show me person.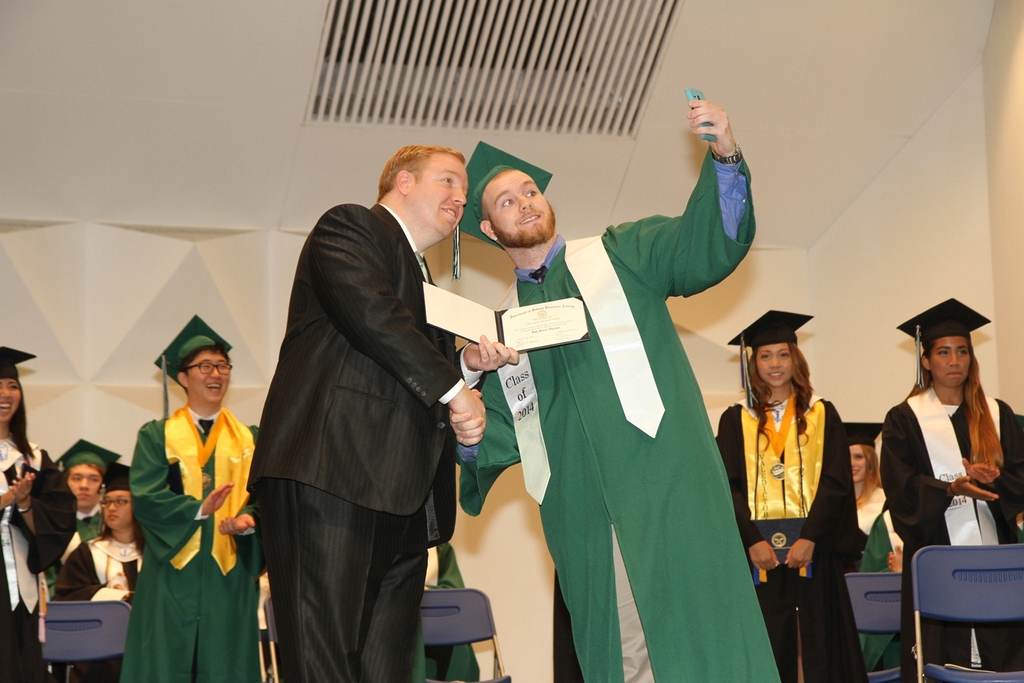
person is here: bbox=[714, 308, 870, 682].
